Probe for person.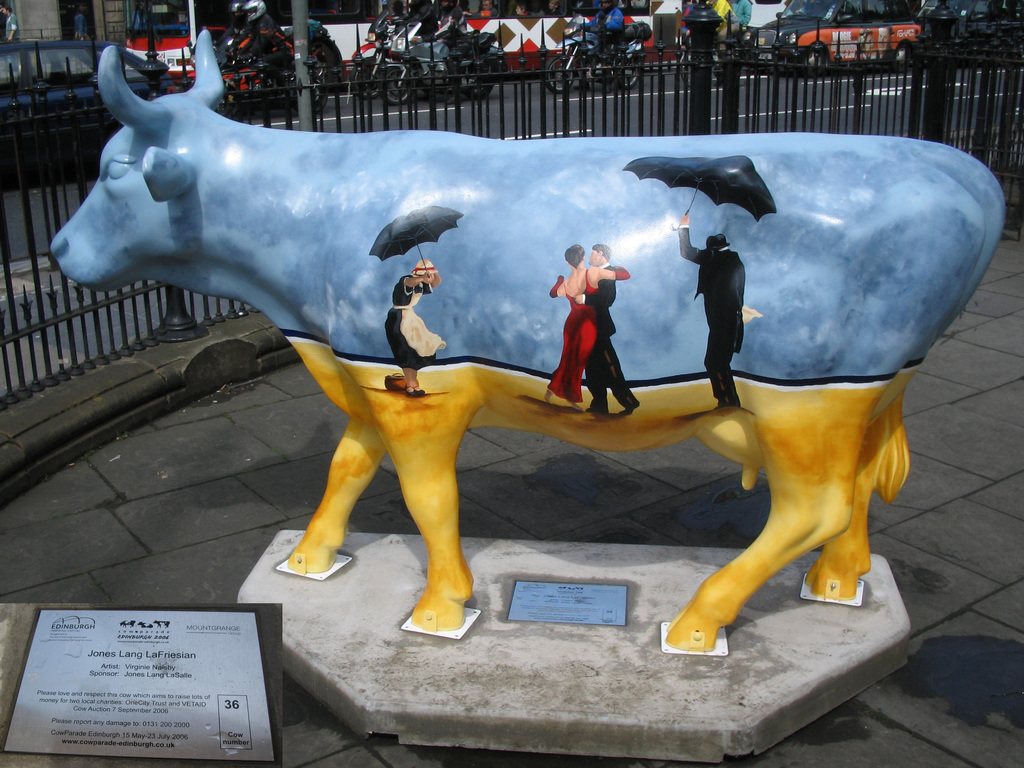
Probe result: 574, 244, 640, 419.
